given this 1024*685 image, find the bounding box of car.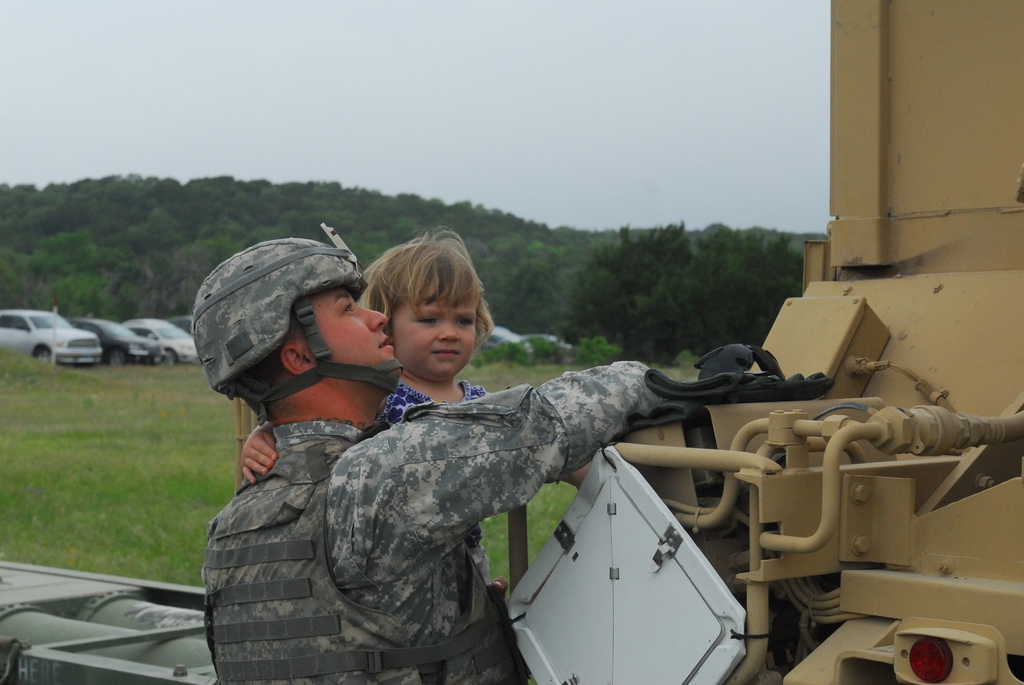
(523,334,575,350).
